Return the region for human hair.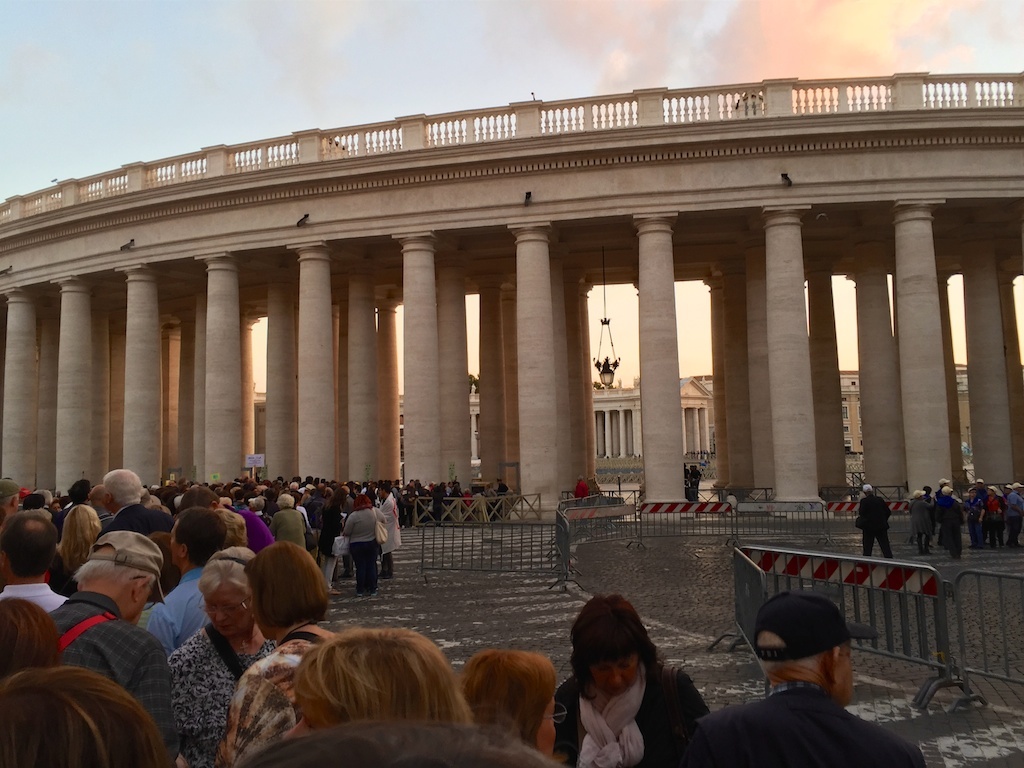
box(152, 503, 172, 518).
